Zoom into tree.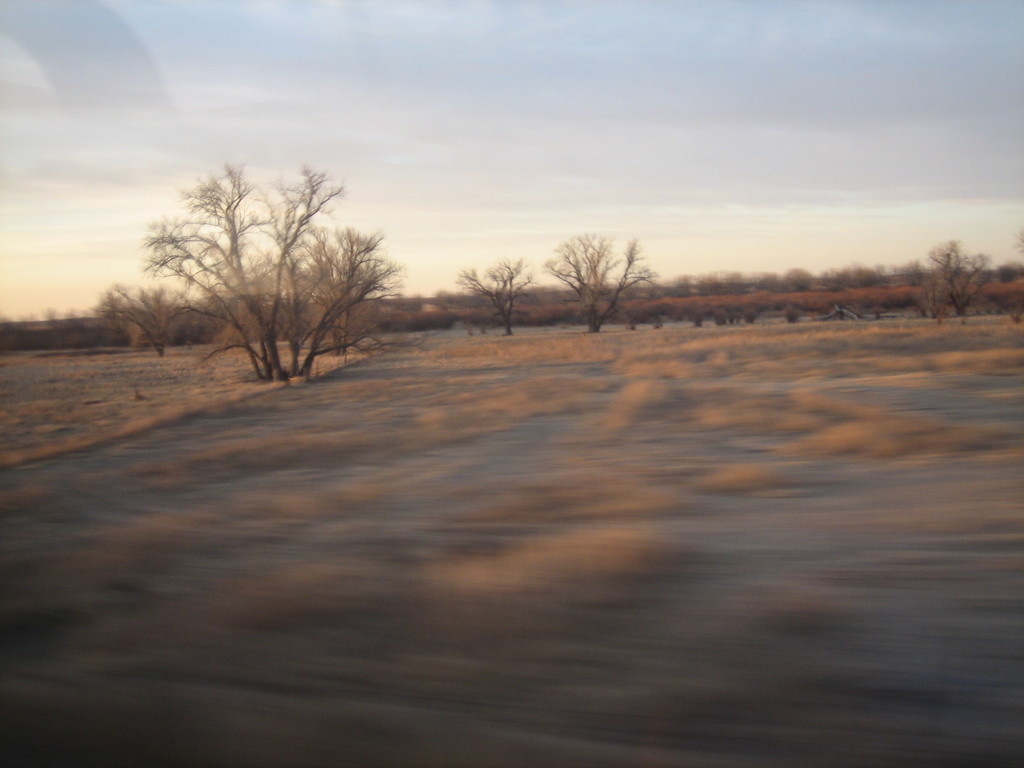
Zoom target: BBox(132, 140, 399, 390).
